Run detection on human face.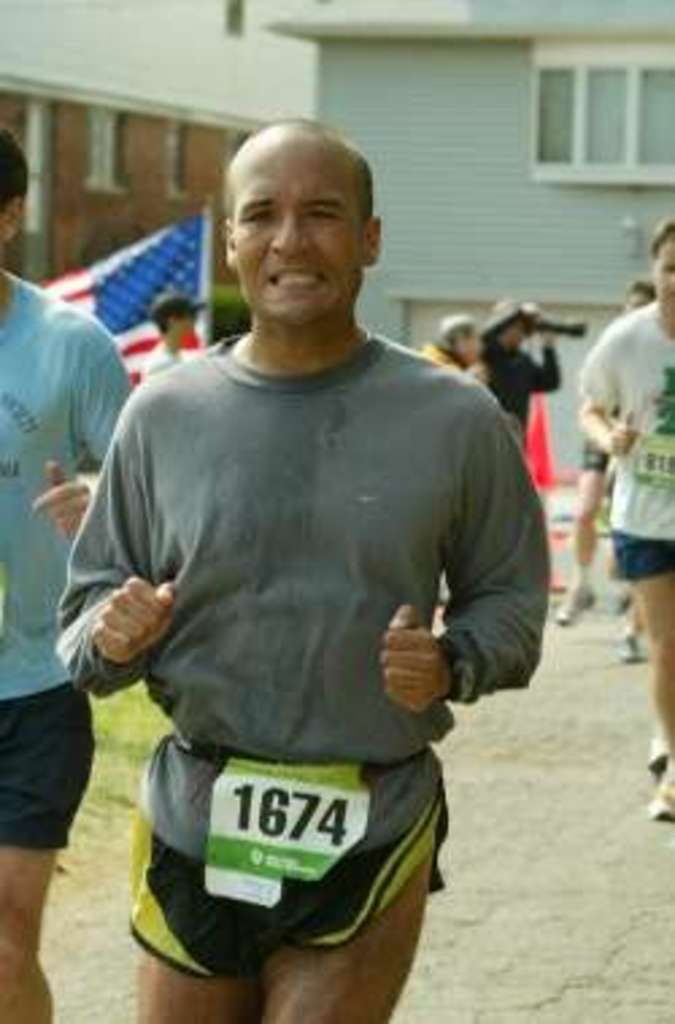
Result: box(508, 316, 537, 357).
